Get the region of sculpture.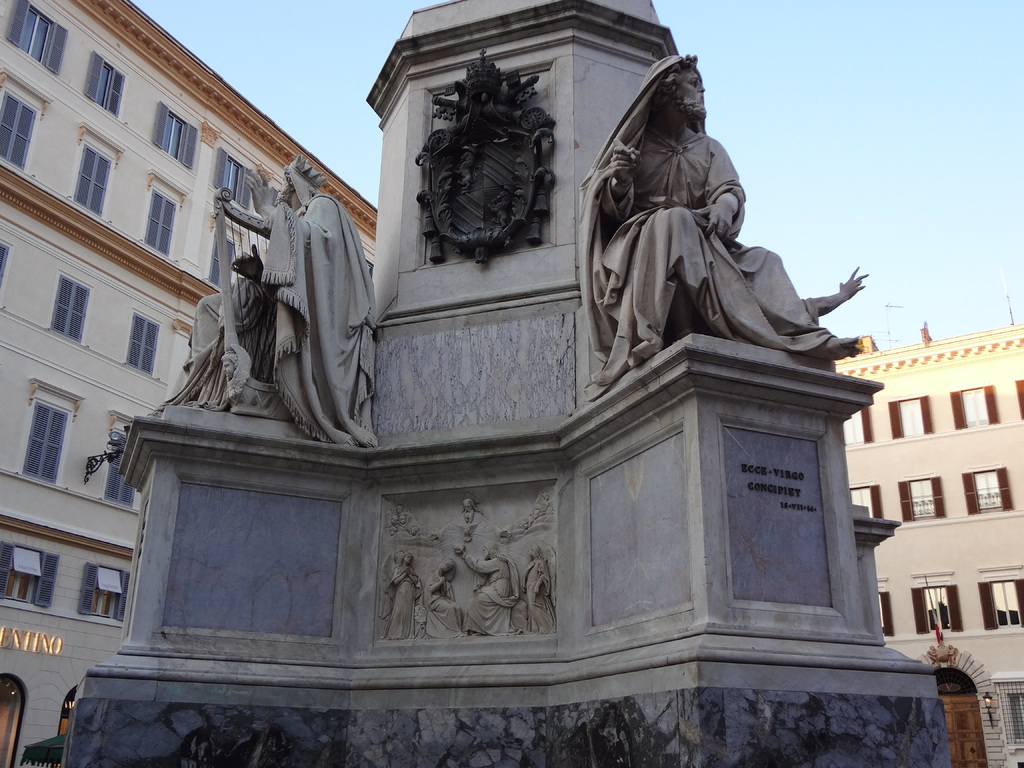
416 40 559 269.
